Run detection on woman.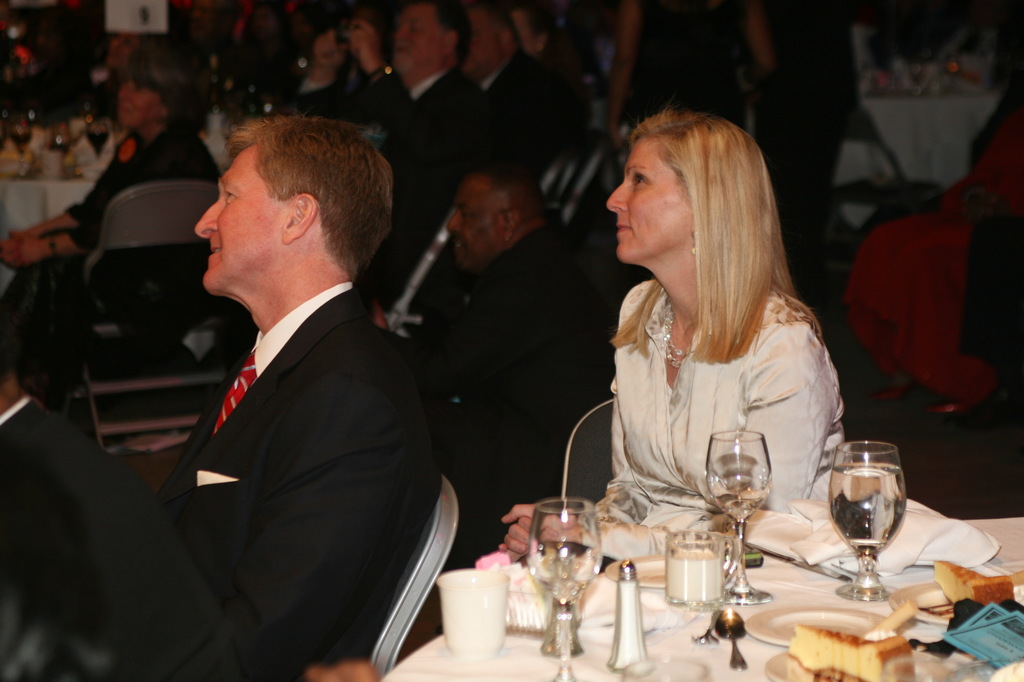
Result: box=[847, 51, 1023, 415].
